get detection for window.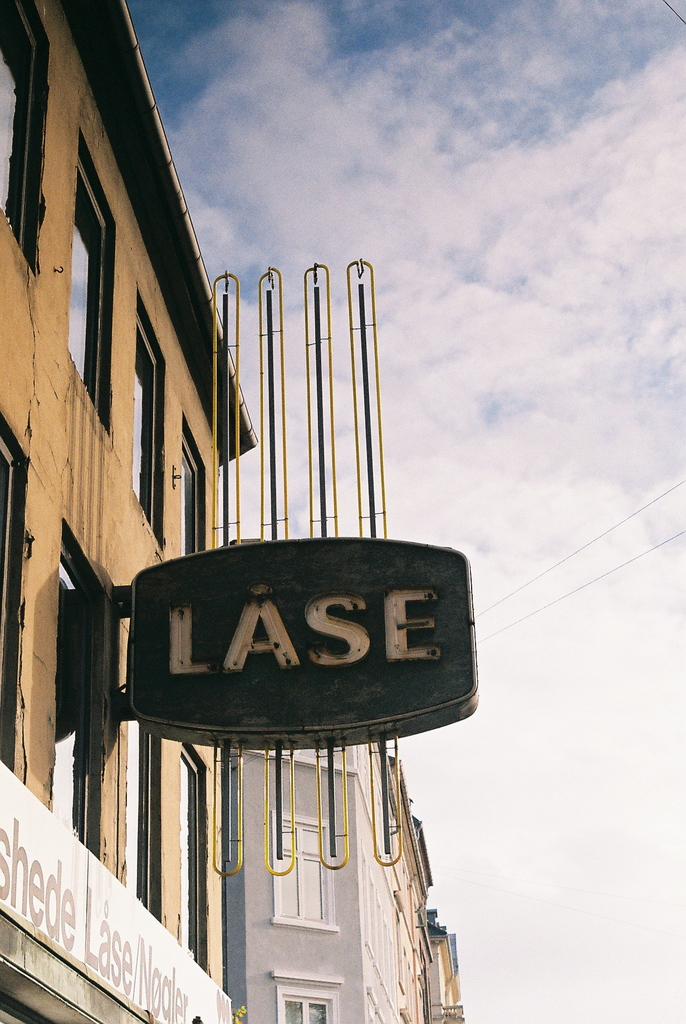
Detection: (x1=131, y1=286, x2=168, y2=554).
